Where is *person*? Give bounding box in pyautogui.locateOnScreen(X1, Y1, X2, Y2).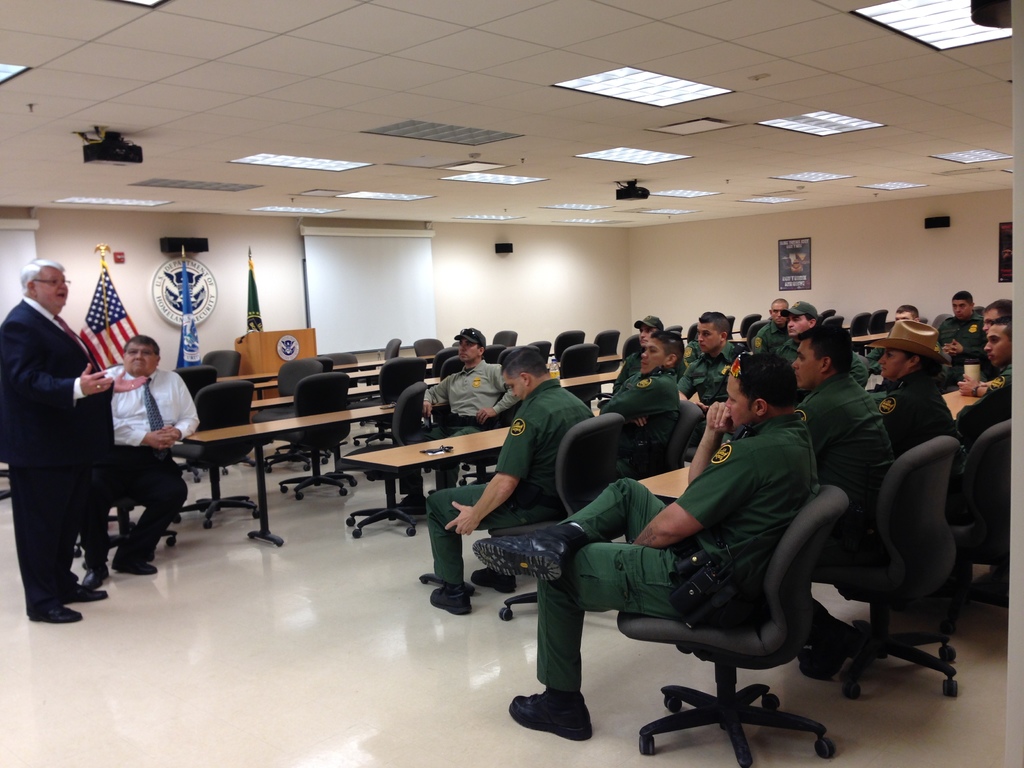
pyautogui.locateOnScreen(596, 323, 682, 479).
